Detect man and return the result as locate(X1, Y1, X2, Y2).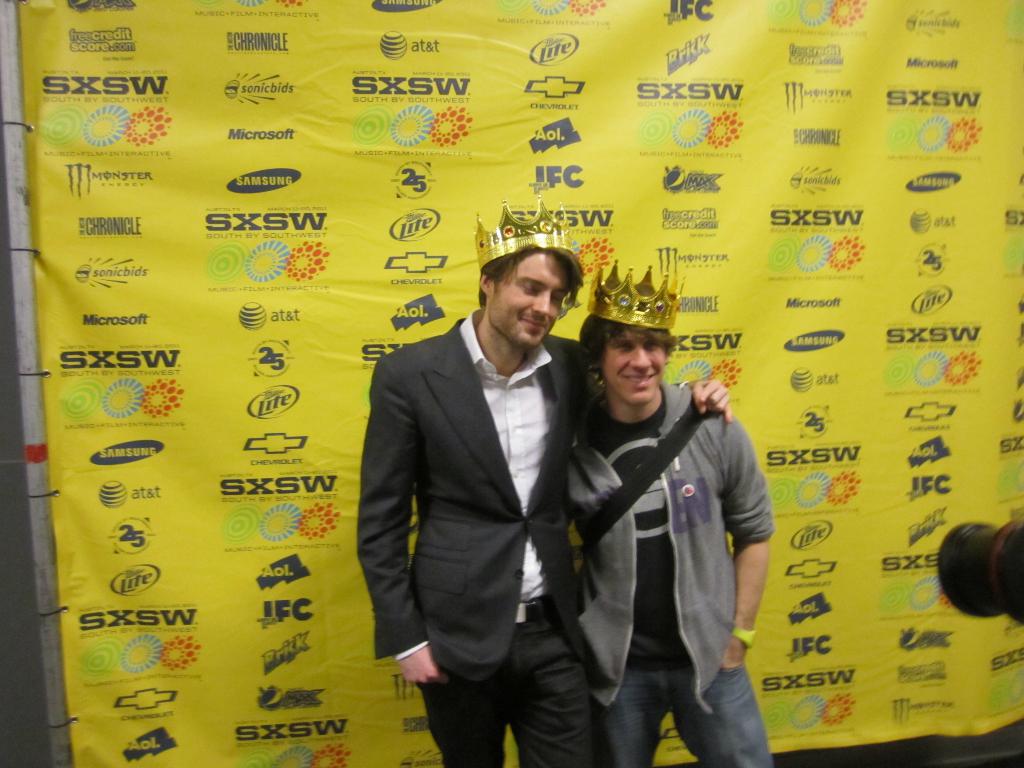
locate(570, 315, 778, 767).
